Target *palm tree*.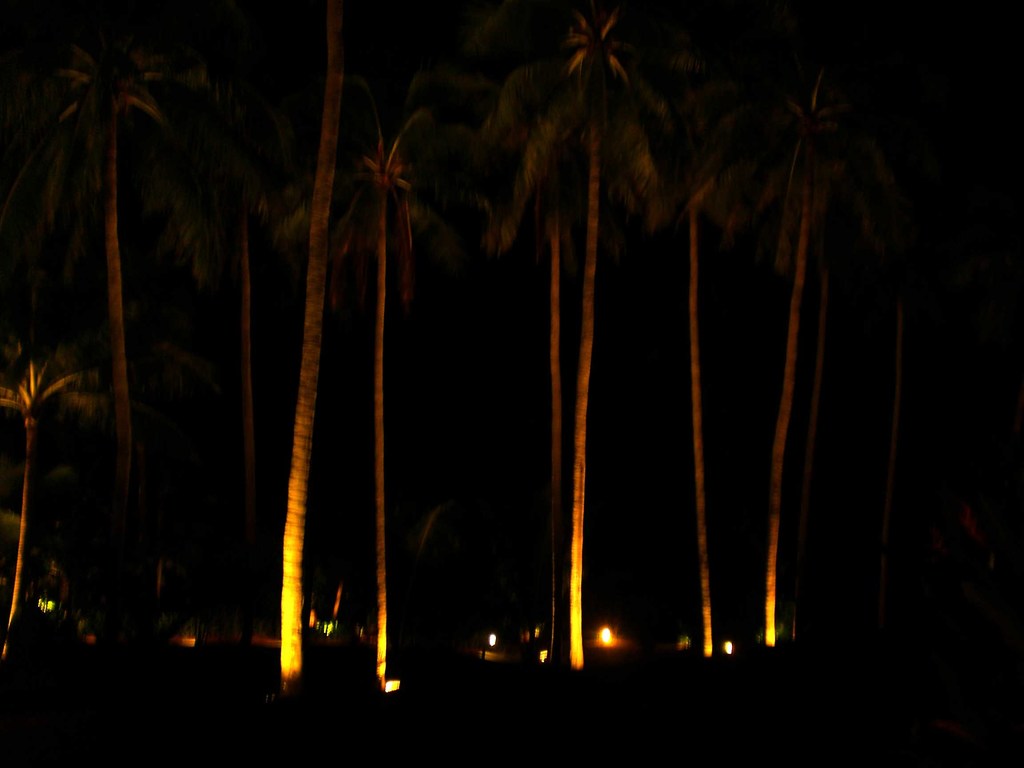
Target region: crop(479, 129, 559, 651).
